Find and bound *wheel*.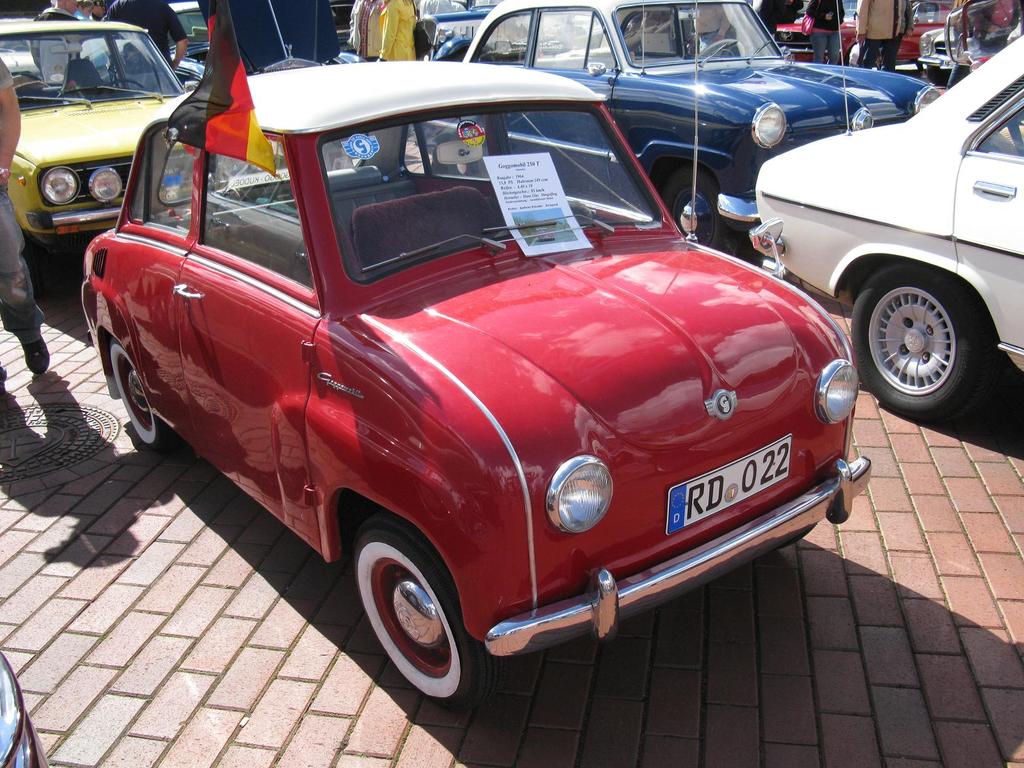
Bound: (x1=660, y1=164, x2=738, y2=254).
